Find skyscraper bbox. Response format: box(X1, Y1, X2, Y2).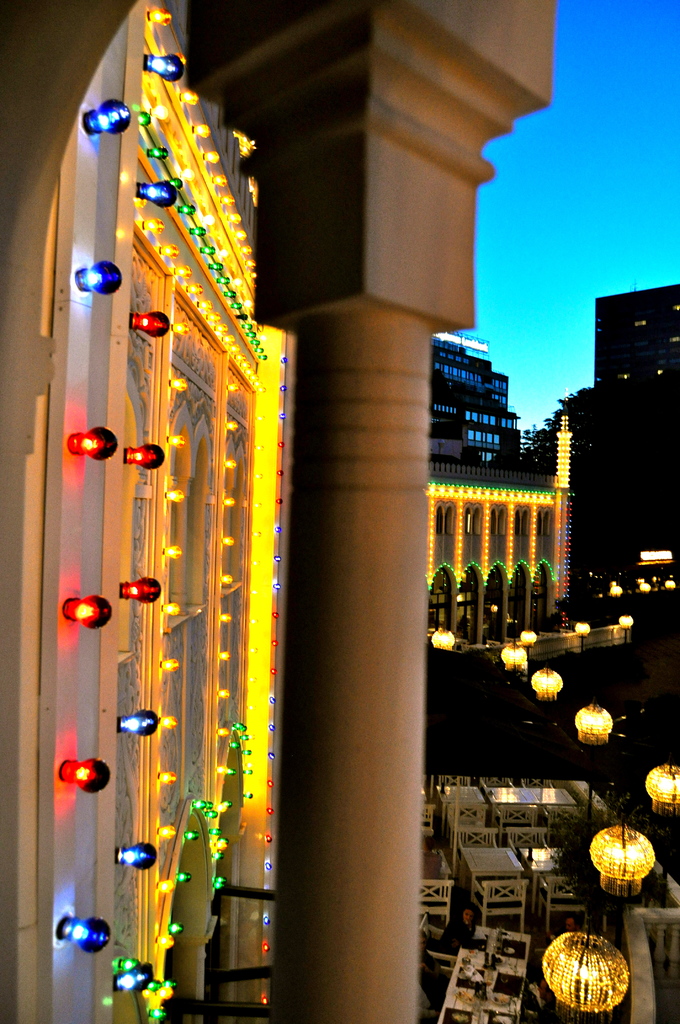
box(583, 281, 679, 388).
